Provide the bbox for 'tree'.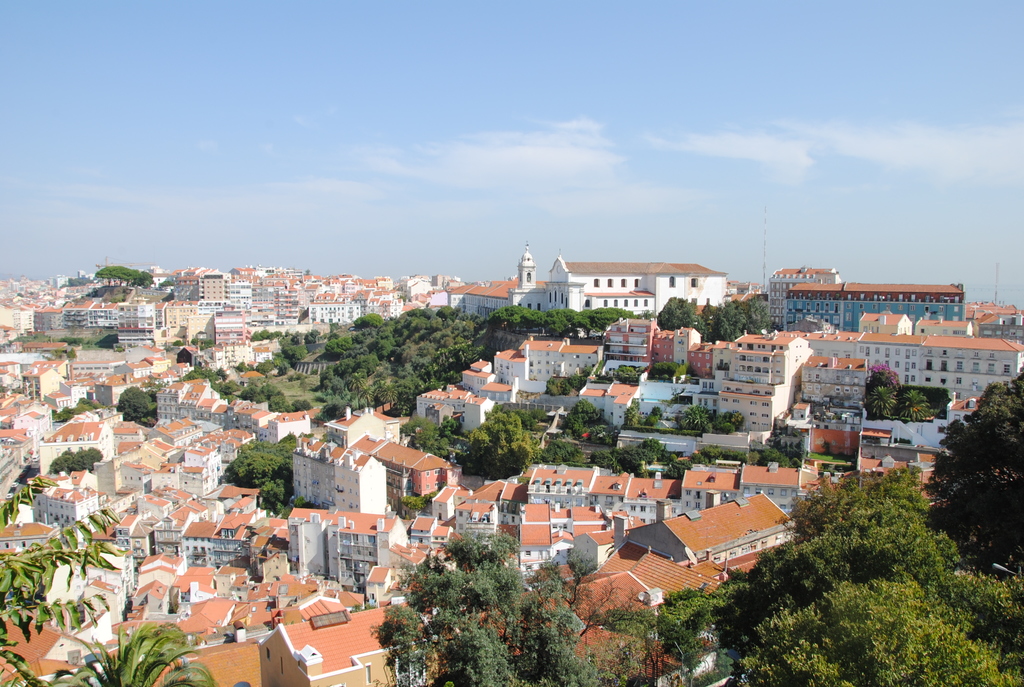
{"left": 87, "top": 281, "right": 134, "bottom": 303}.
